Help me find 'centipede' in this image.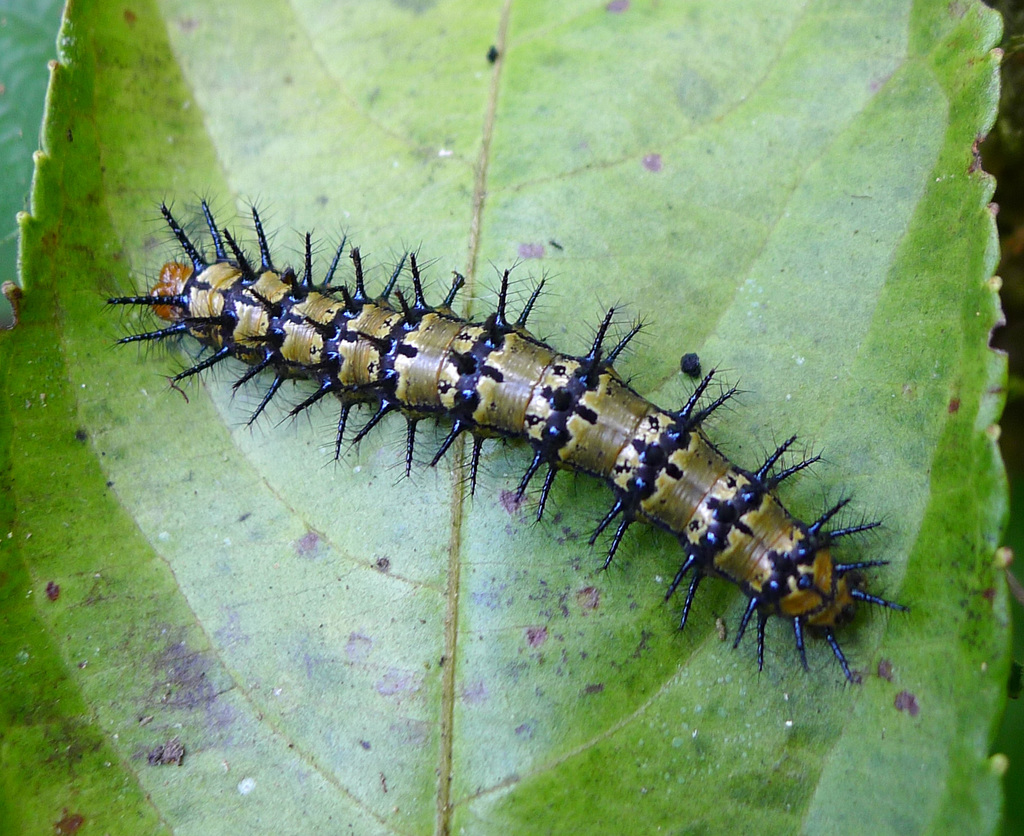
Found it: (95, 188, 911, 686).
